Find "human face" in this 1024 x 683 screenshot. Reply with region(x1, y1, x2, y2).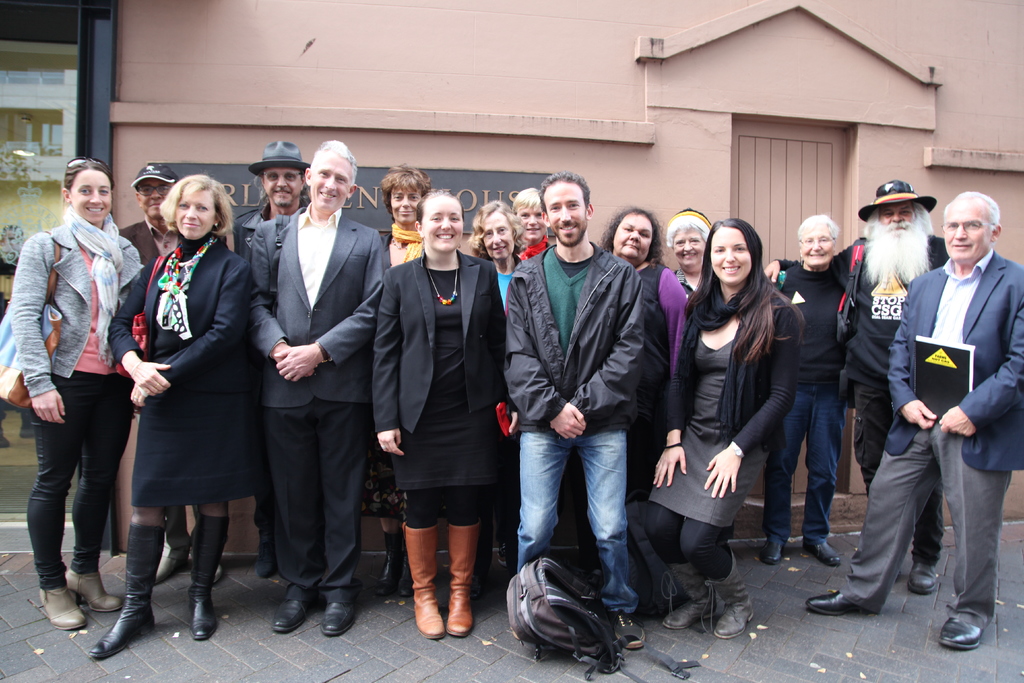
region(517, 204, 543, 240).
